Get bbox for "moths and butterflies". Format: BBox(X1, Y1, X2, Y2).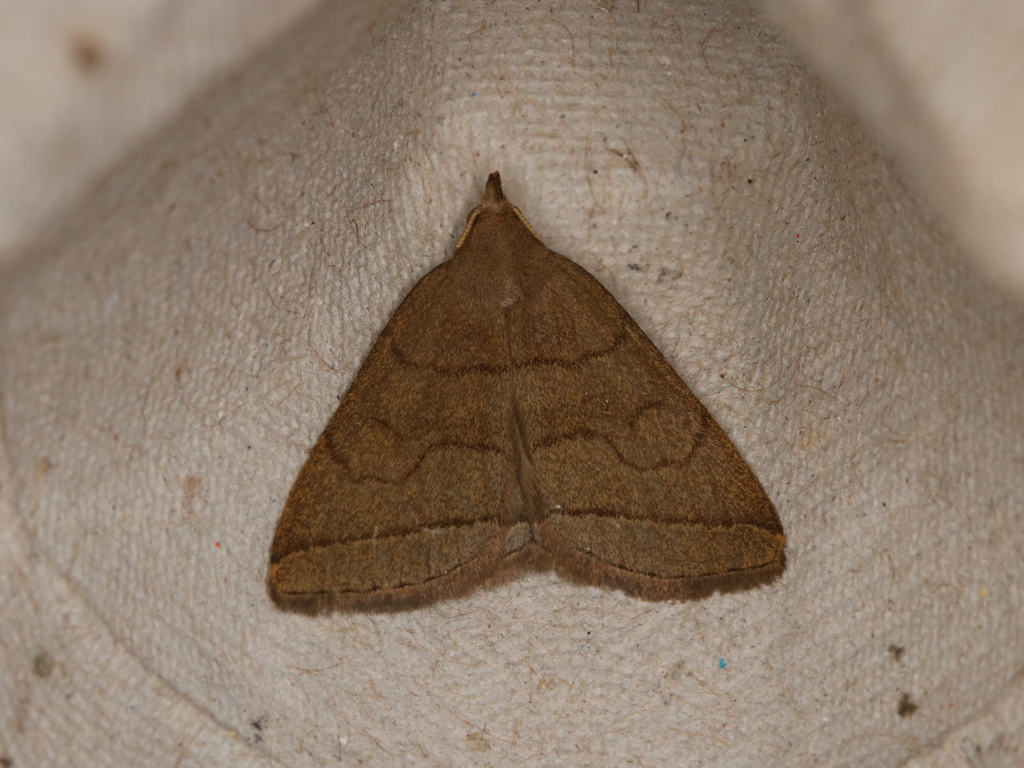
BBox(263, 167, 792, 621).
